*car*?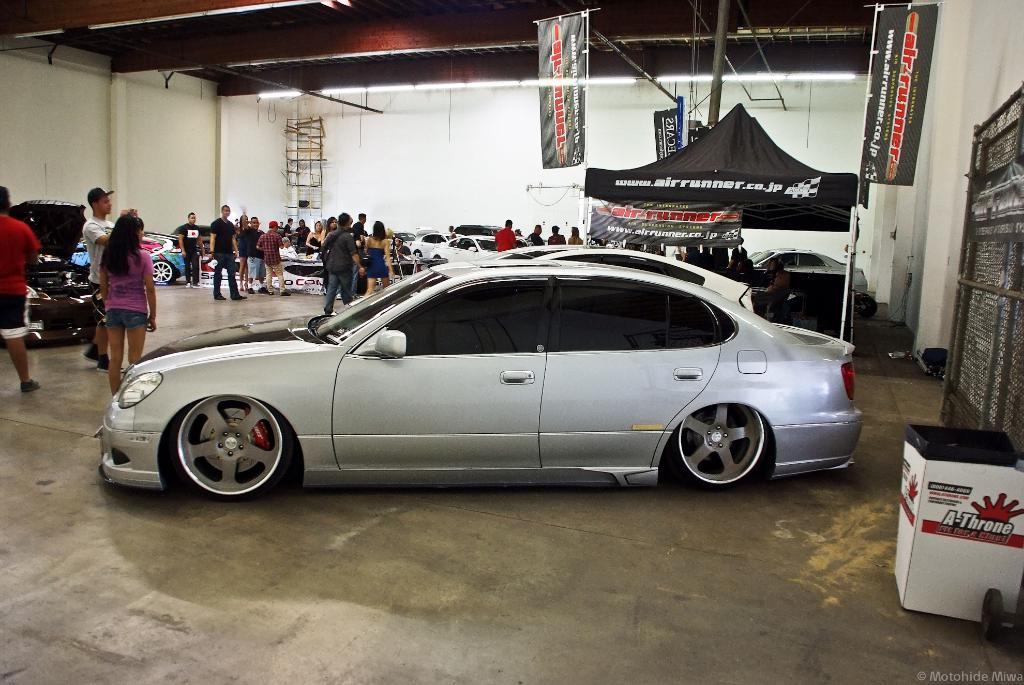
box=[432, 235, 495, 262]
